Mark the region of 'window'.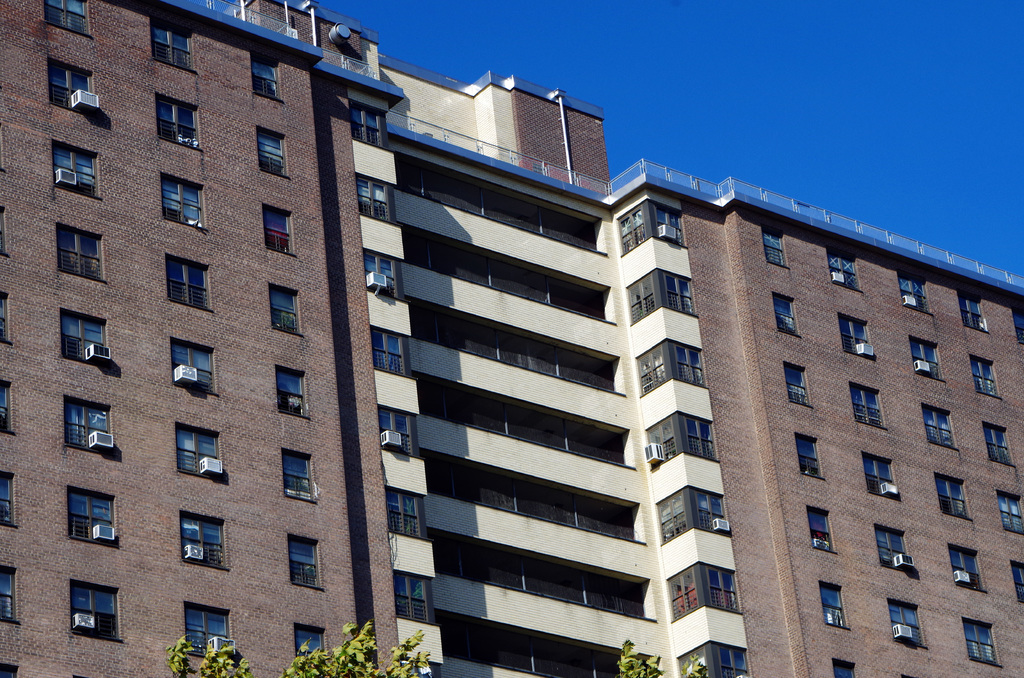
Region: x1=182, y1=601, x2=237, y2=666.
